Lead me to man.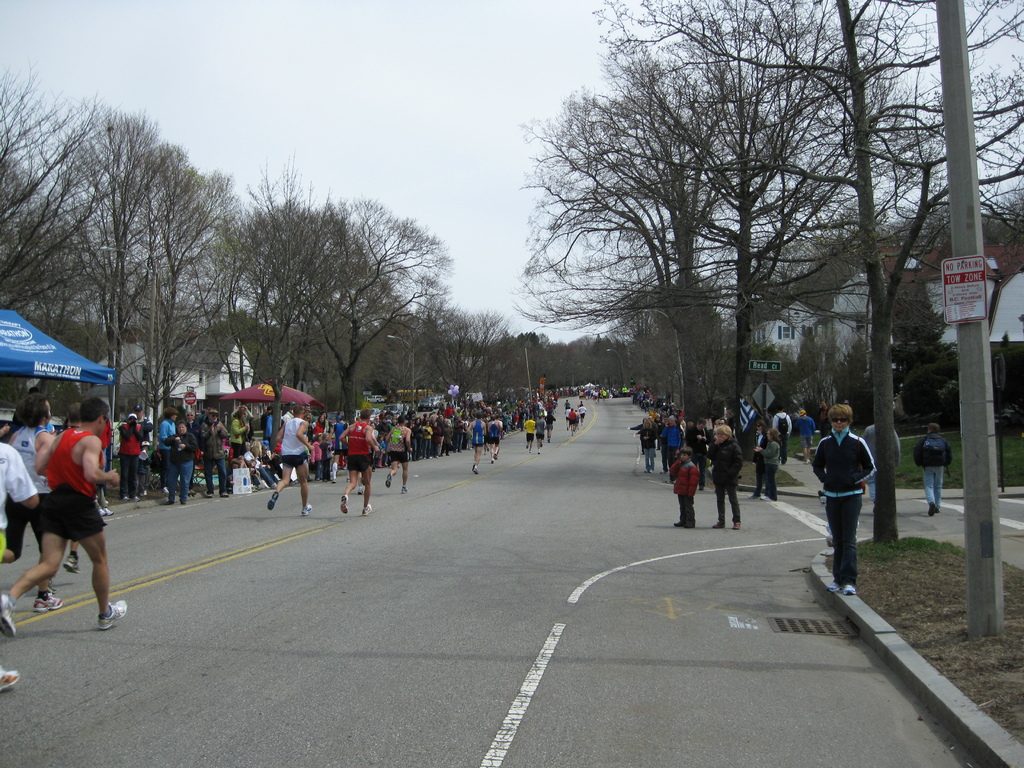
Lead to left=546, top=410, right=557, bottom=444.
